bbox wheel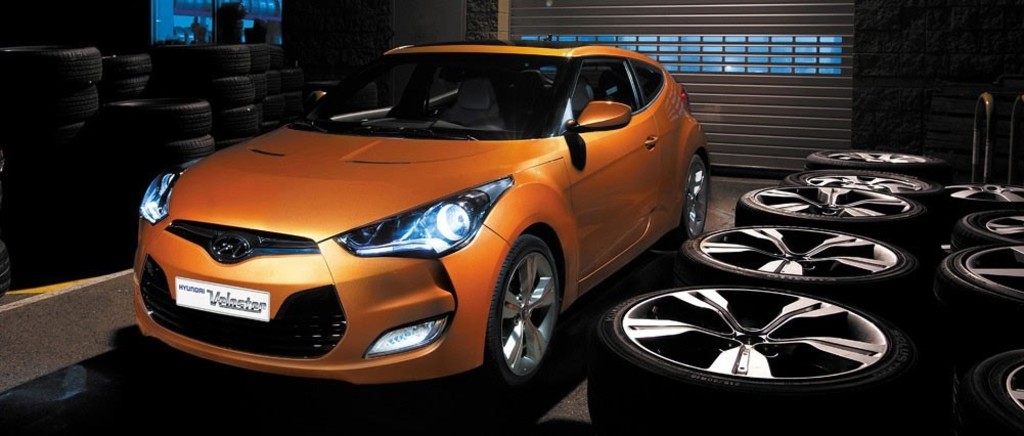
BBox(949, 209, 1023, 249)
